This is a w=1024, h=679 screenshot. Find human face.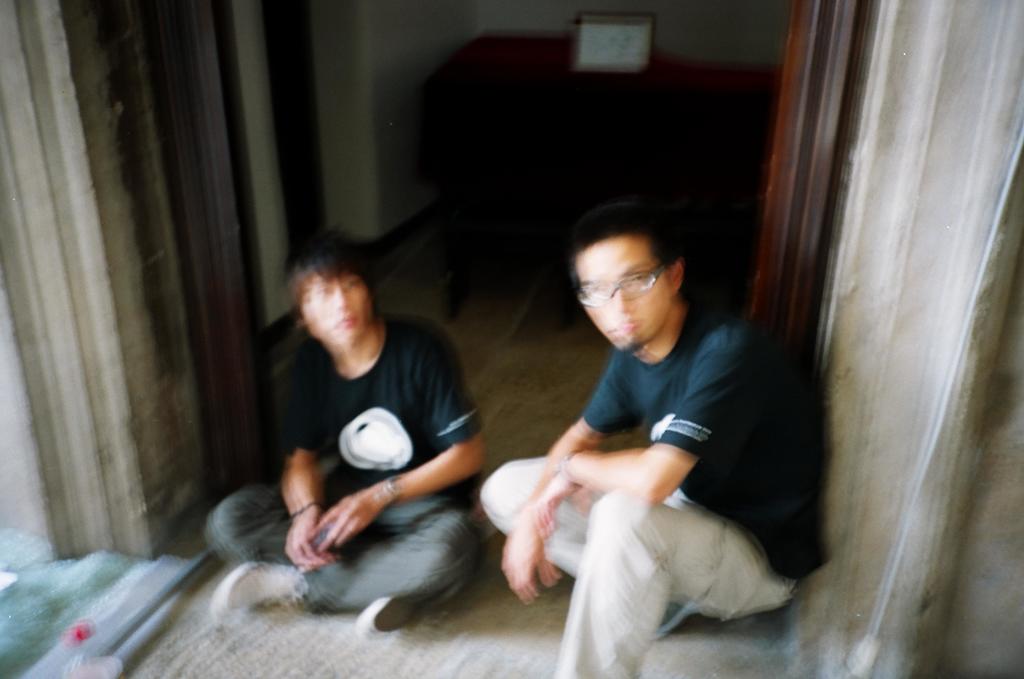
Bounding box: (x1=315, y1=274, x2=373, y2=350).
